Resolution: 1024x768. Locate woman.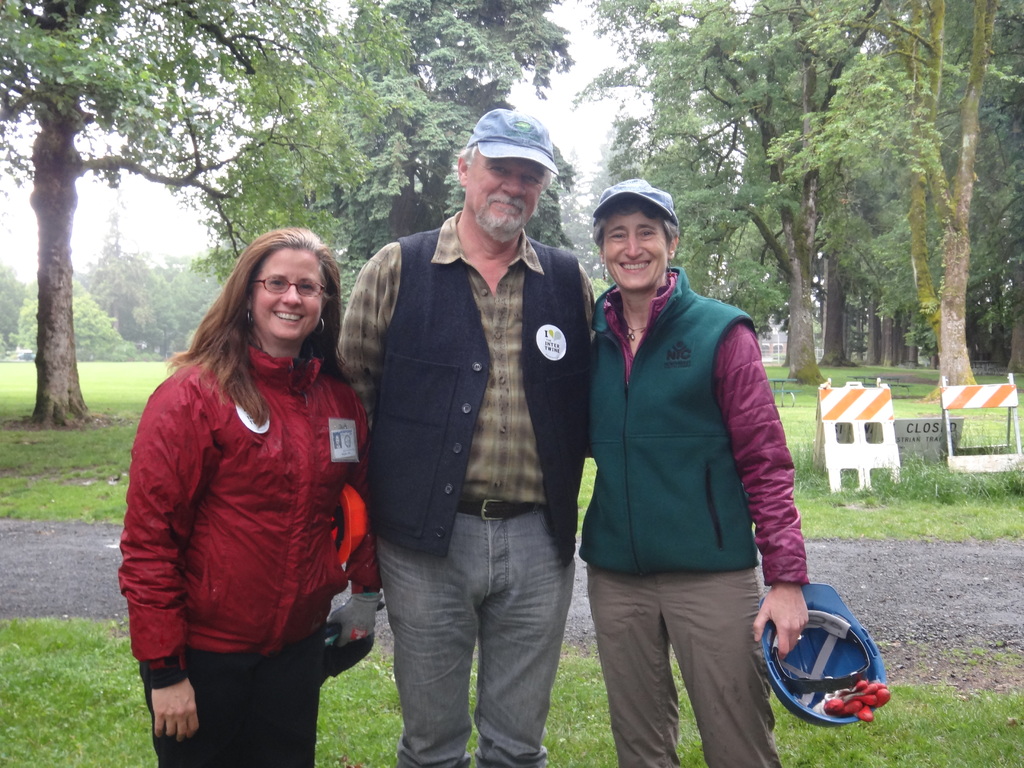
<box>579,177,814,767</box>.
